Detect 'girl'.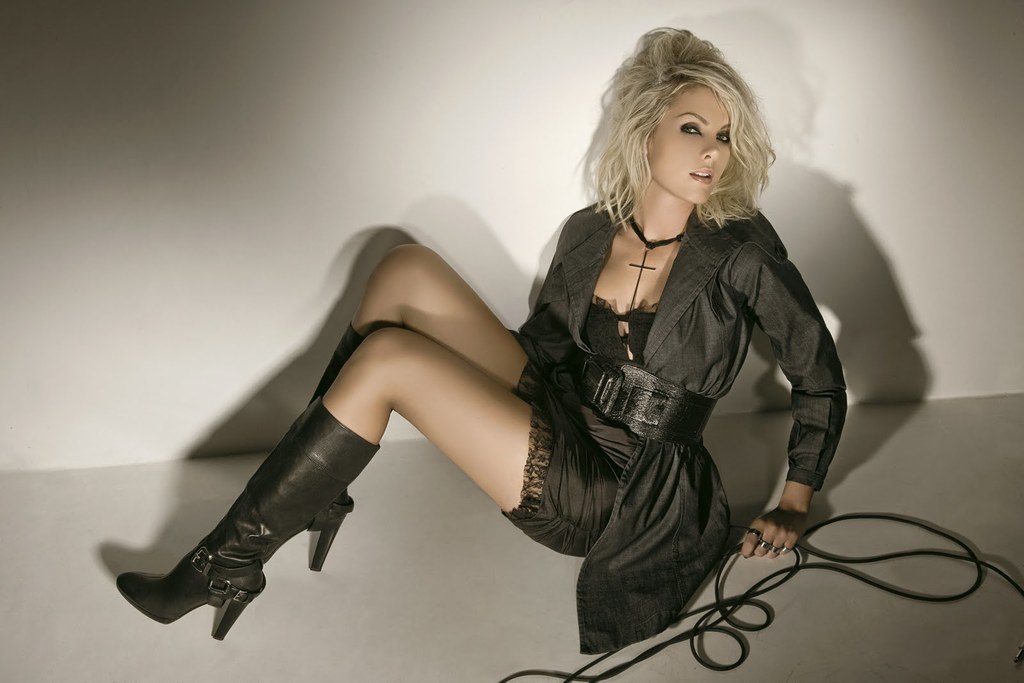
Detected at crop(115, 26, 851, 647).
